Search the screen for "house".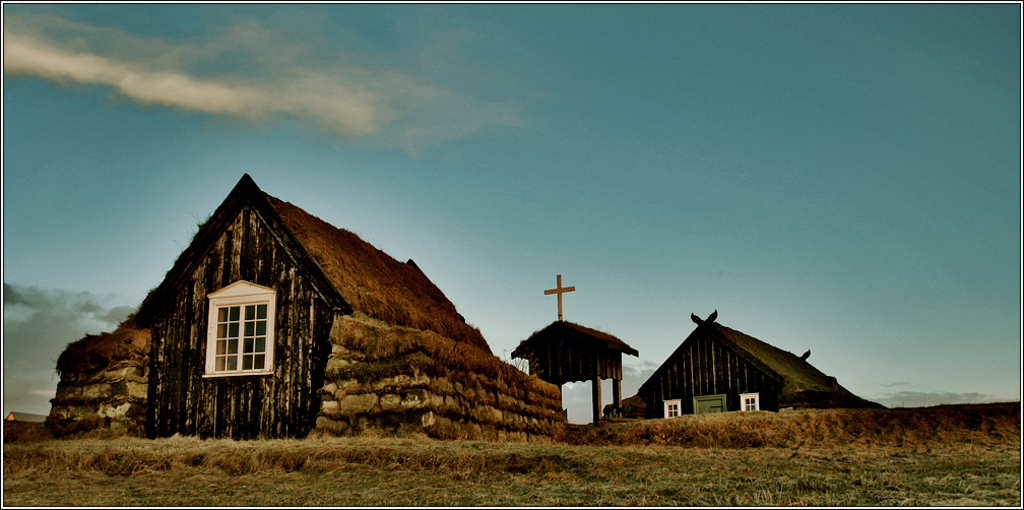
Found at box=[131, 179, 564, 443].
